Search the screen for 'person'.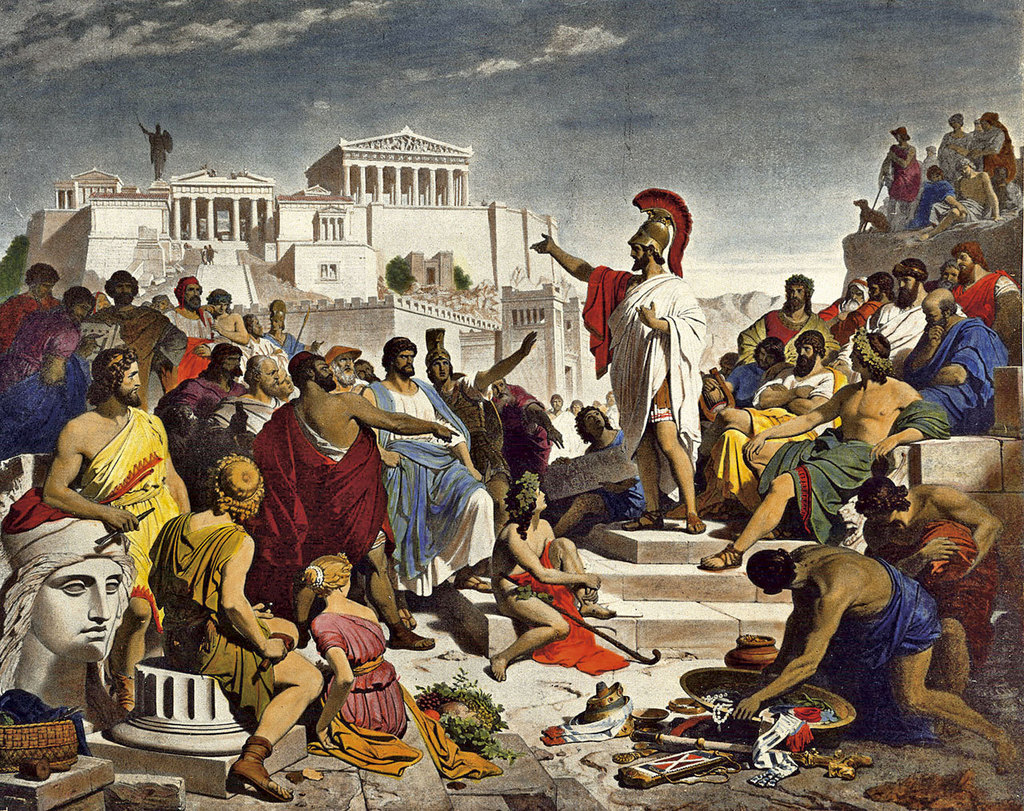
Found at box(357, 327, 510, 598).
